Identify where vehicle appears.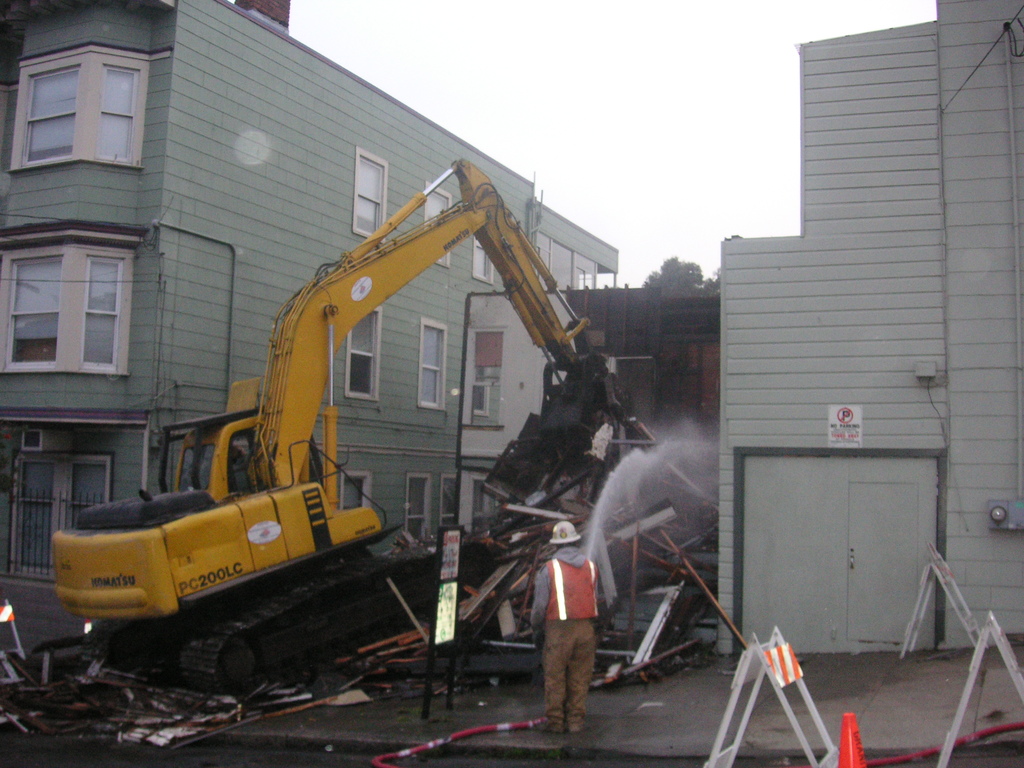
Appears at rect(88, 169, 677, 767).
